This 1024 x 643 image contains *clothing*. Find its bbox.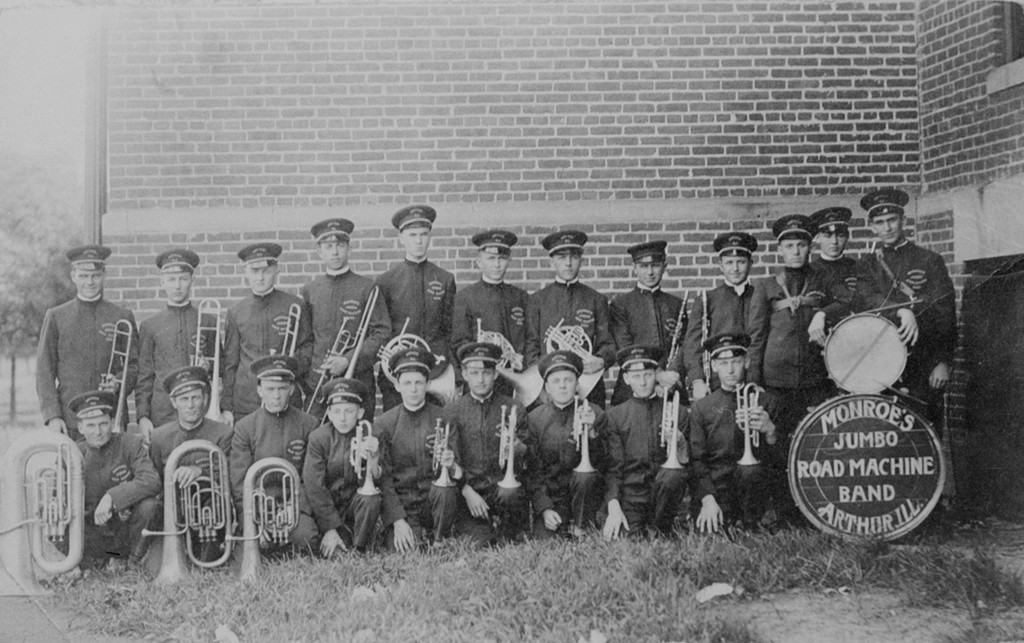
Rect(27, 262, 132, 471).
